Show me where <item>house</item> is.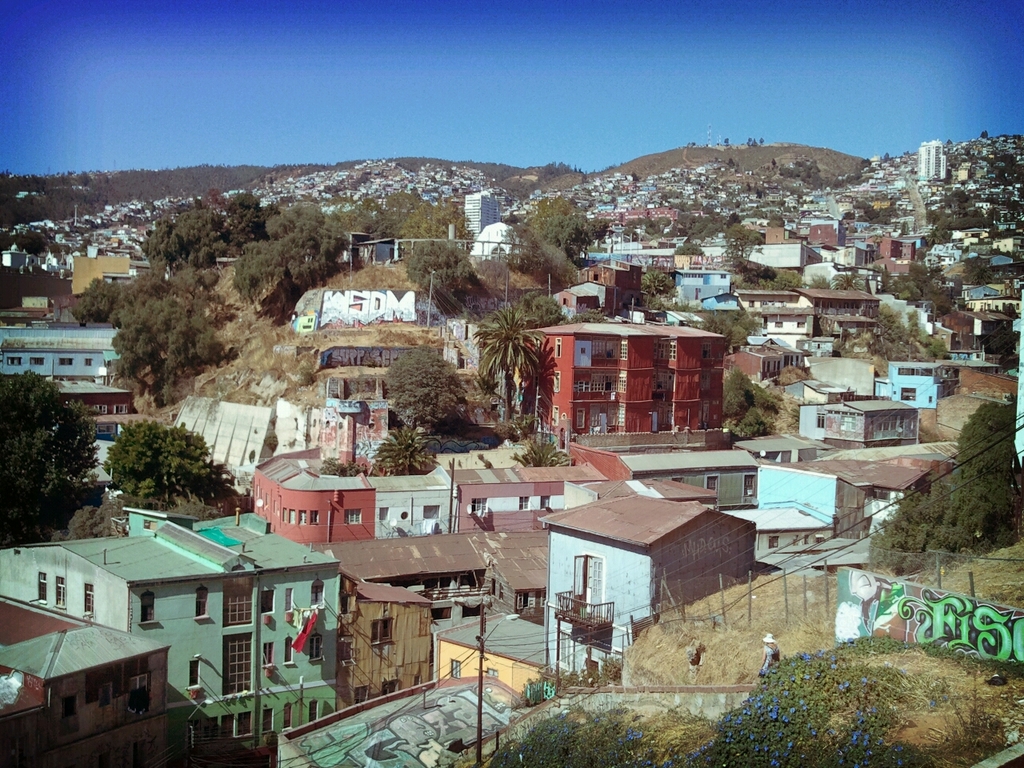
<item>house</item> is at {"left": 69, "top": 250, "right": 149, "bottom": 296}.
